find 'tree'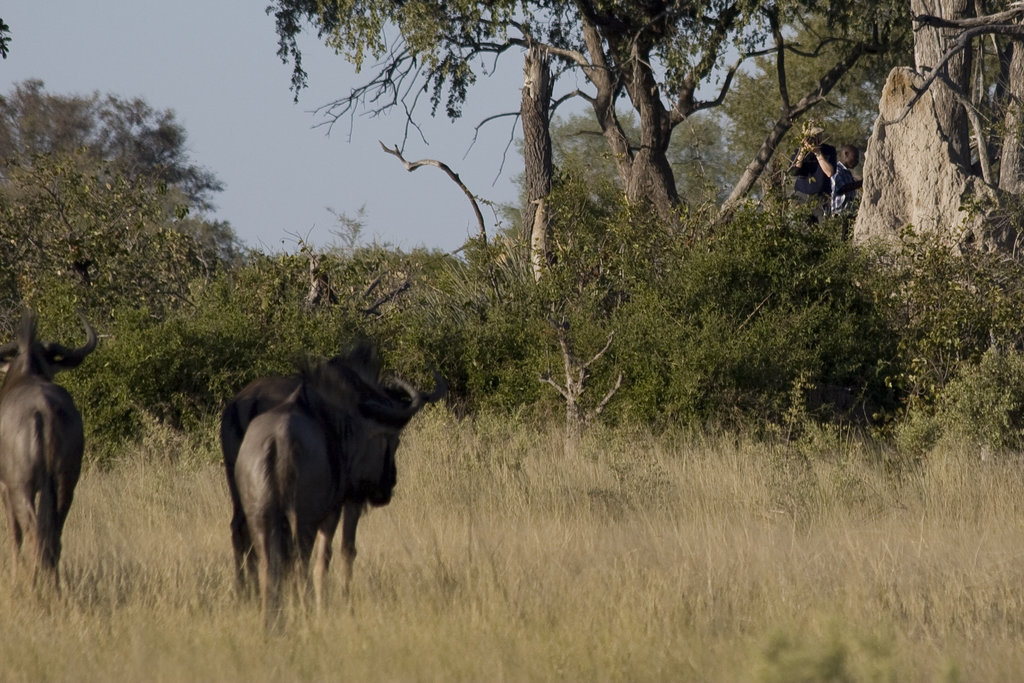
bbox=[0, 69, 257, 265]
